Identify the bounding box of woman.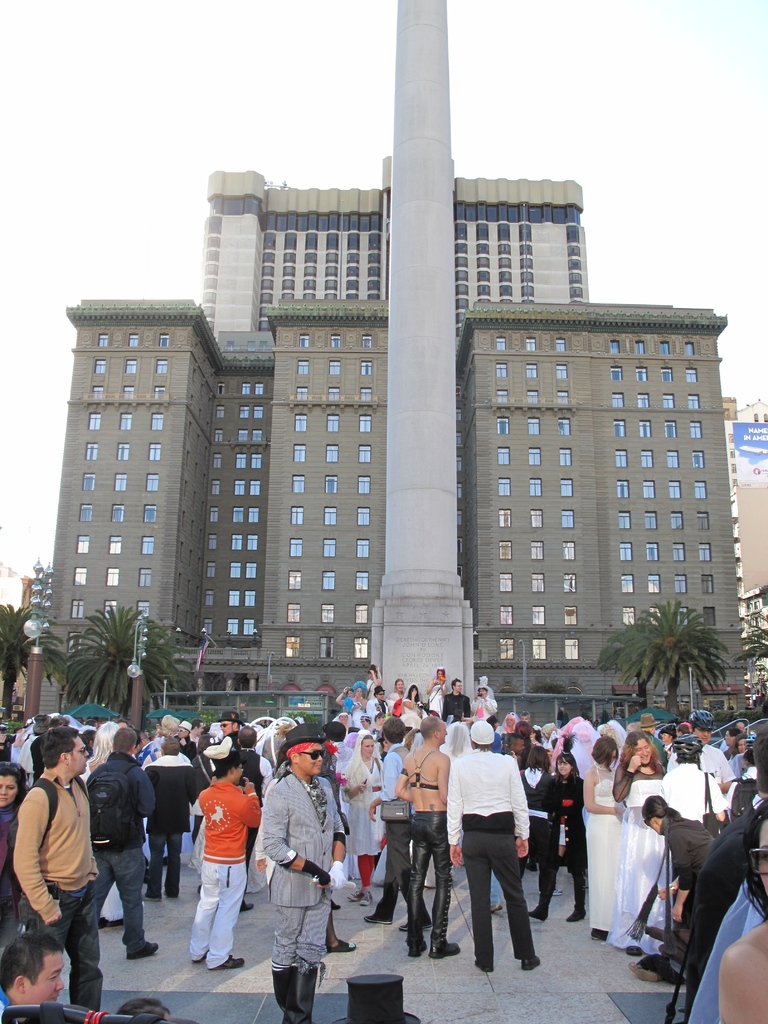
detection(678, 724, 692, 739).
